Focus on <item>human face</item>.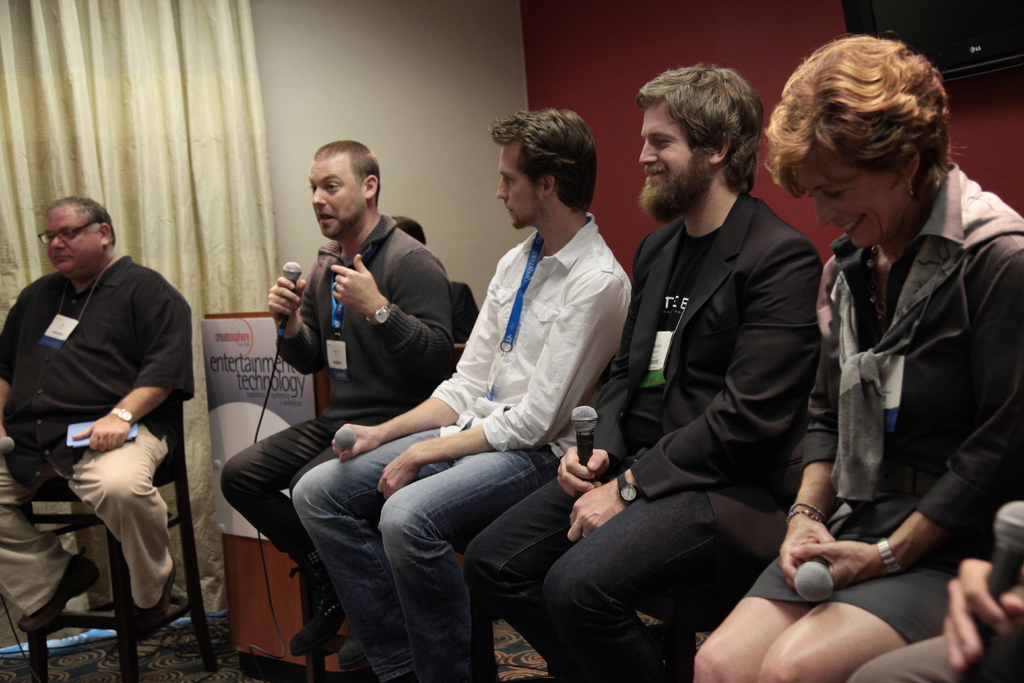
Focused at [x1=634, y1=104, x2=702, y2=222].
